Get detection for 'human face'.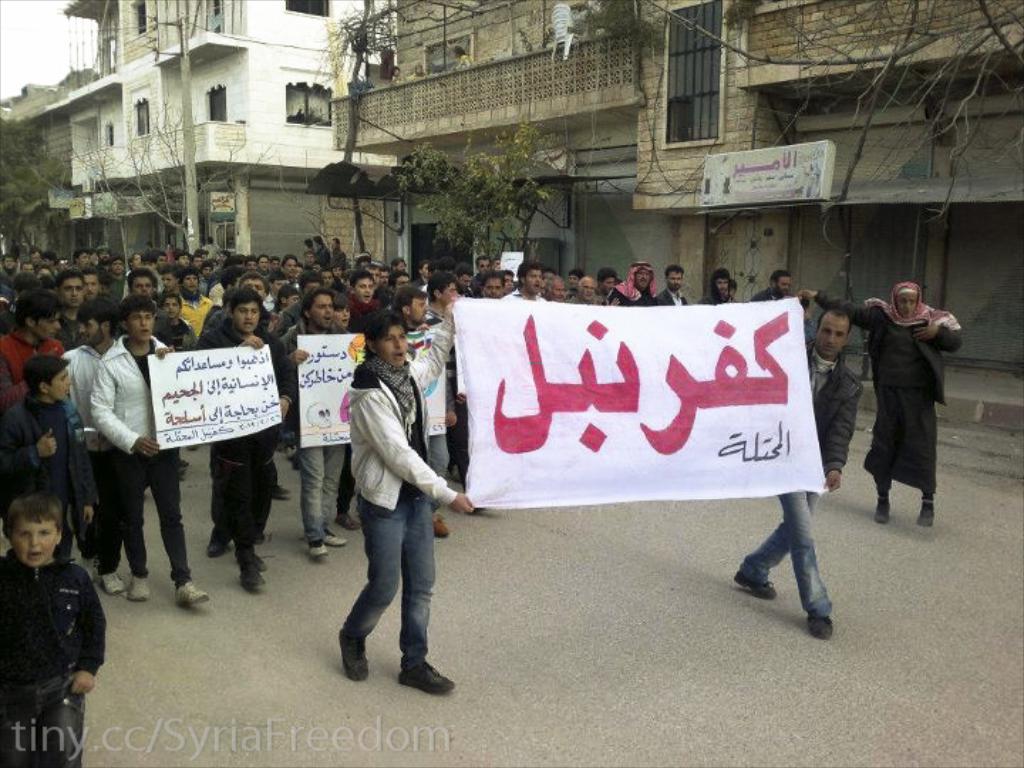
Detection: rect(129, 253, 139, 266).
